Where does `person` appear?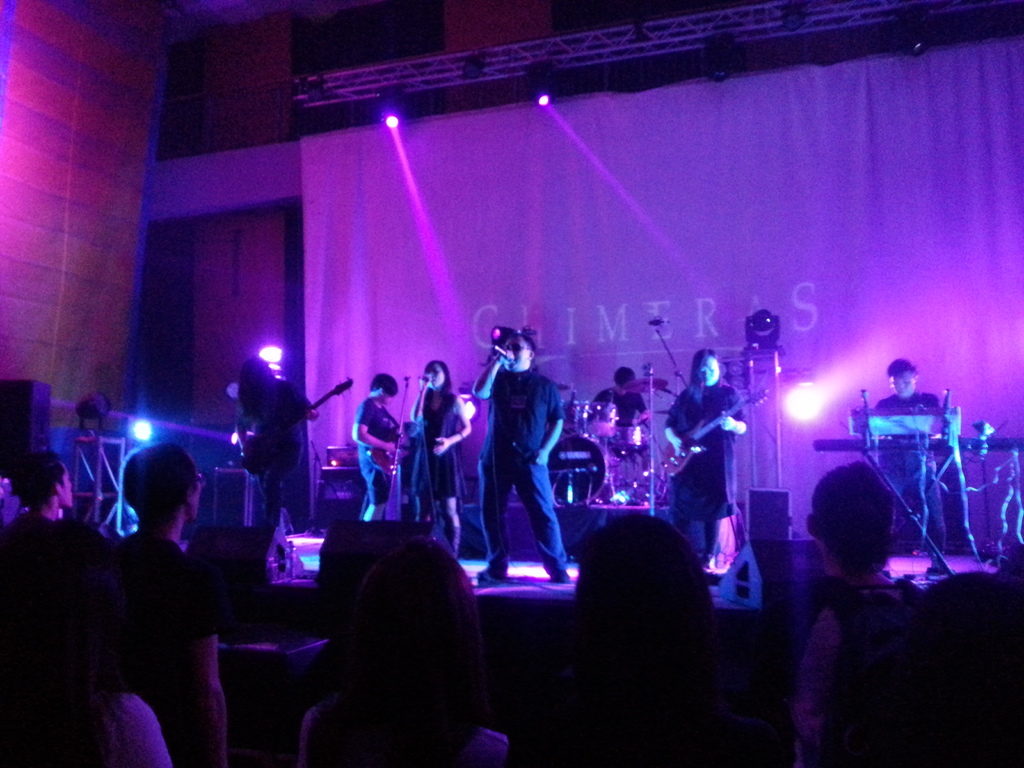
Appears at 6/451/1023/749.
